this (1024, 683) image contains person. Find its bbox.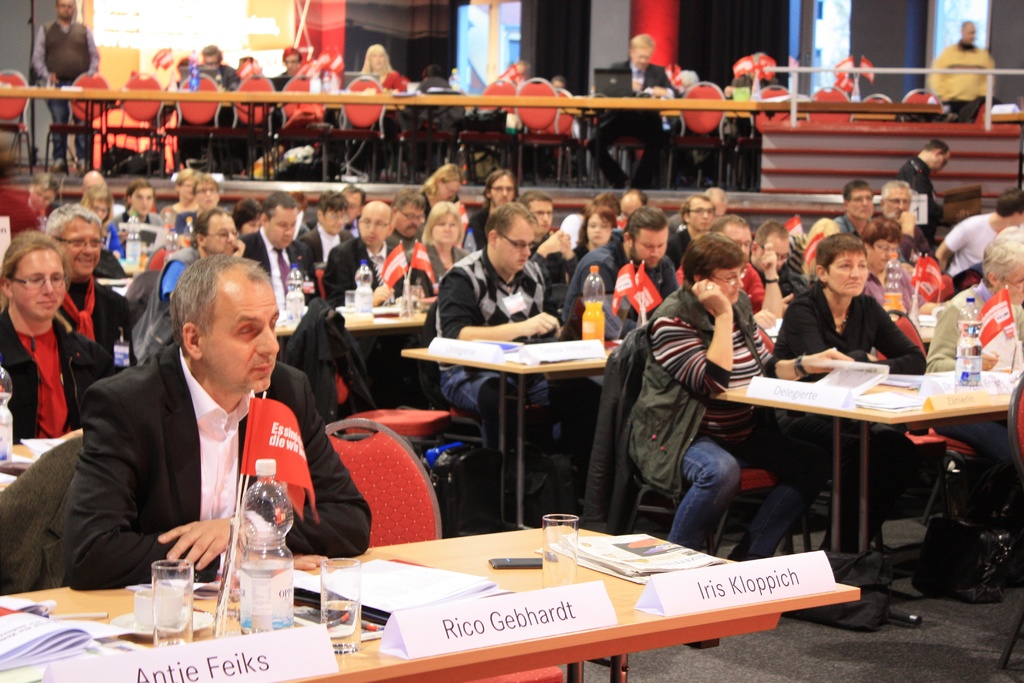
detection(827, 179, 888, 233).
